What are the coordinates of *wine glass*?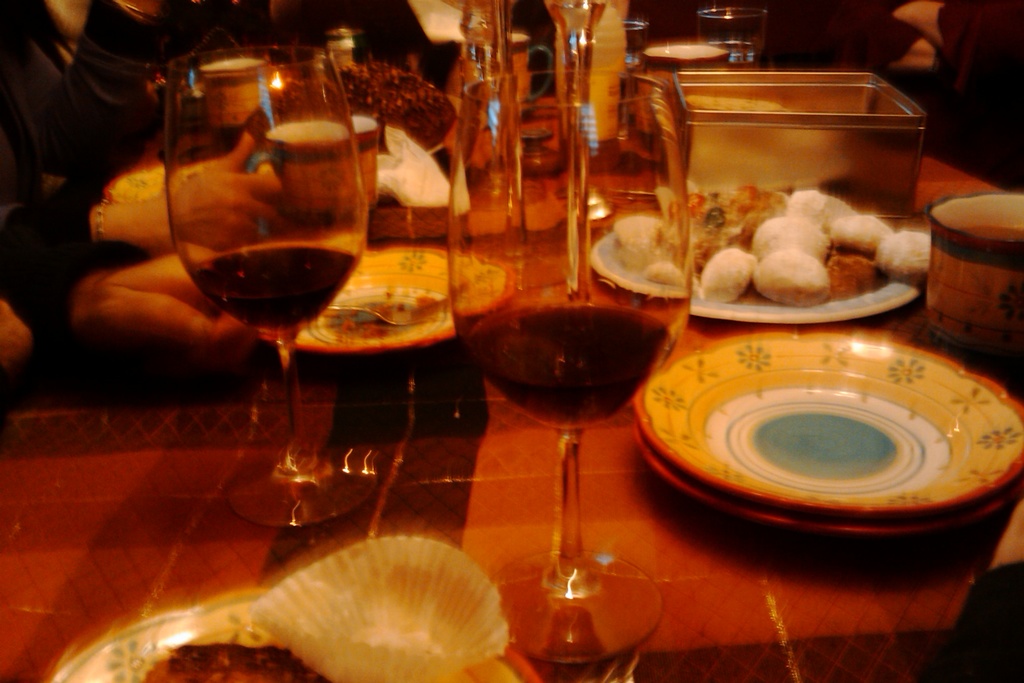
(left=172, top=51, right=380, bottom=528).
